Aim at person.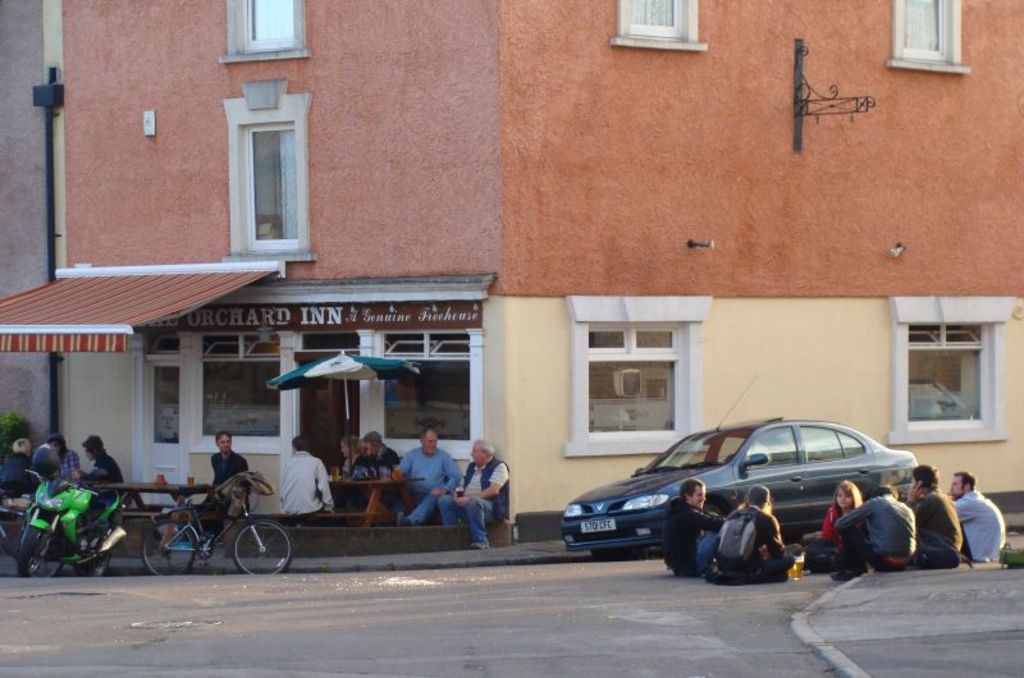
Aimed at select_region(3, 432, 40, 512).
